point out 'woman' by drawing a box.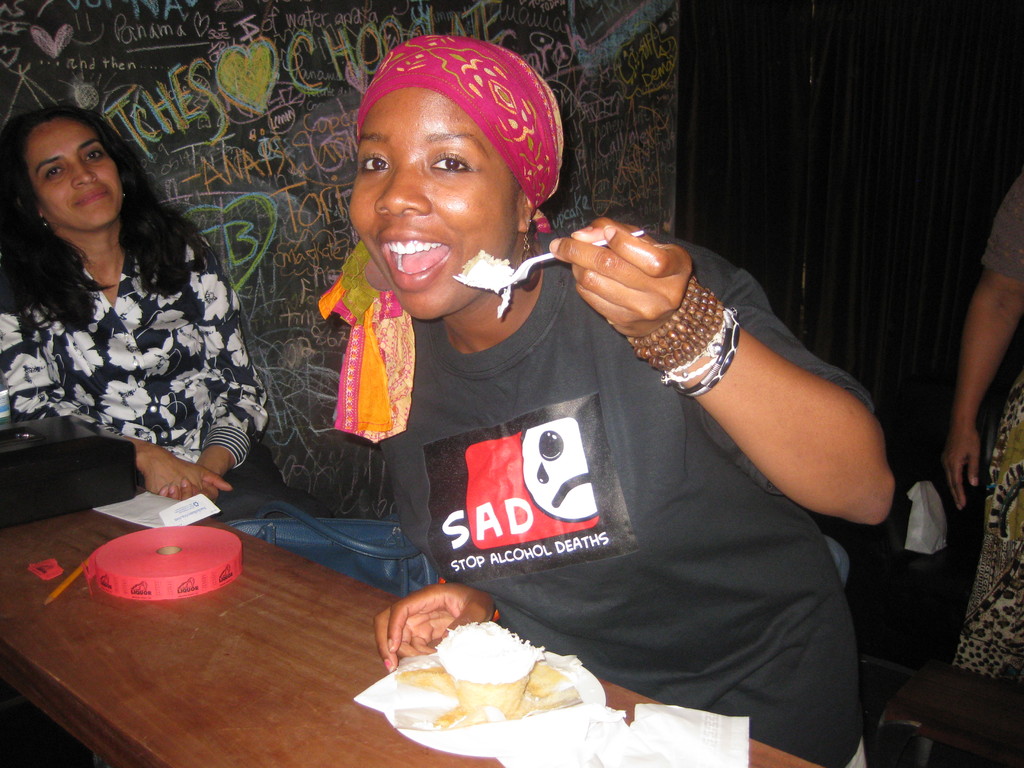
316 28 902 767.
